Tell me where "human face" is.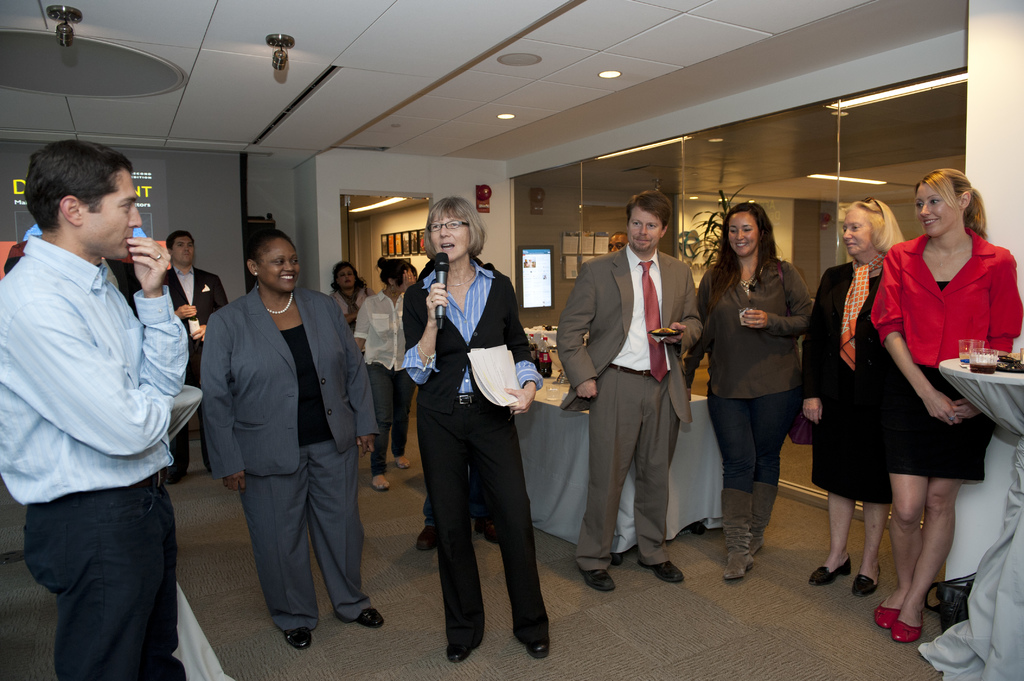
"human face" is at [left=75, top=167, right=145, bottom=259].
